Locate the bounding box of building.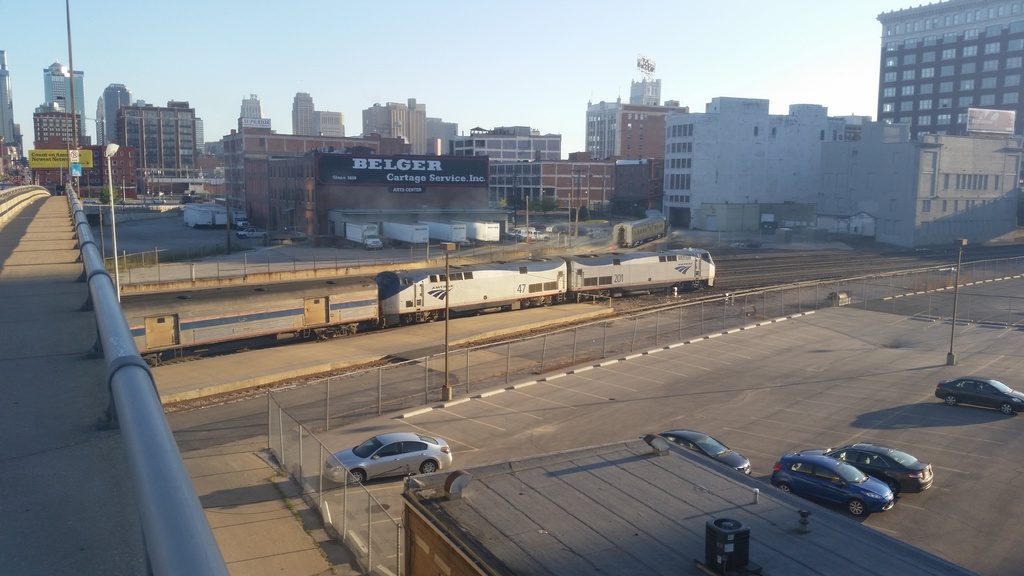
Bounding box: bbox=[876, 0, 1023, 142].
